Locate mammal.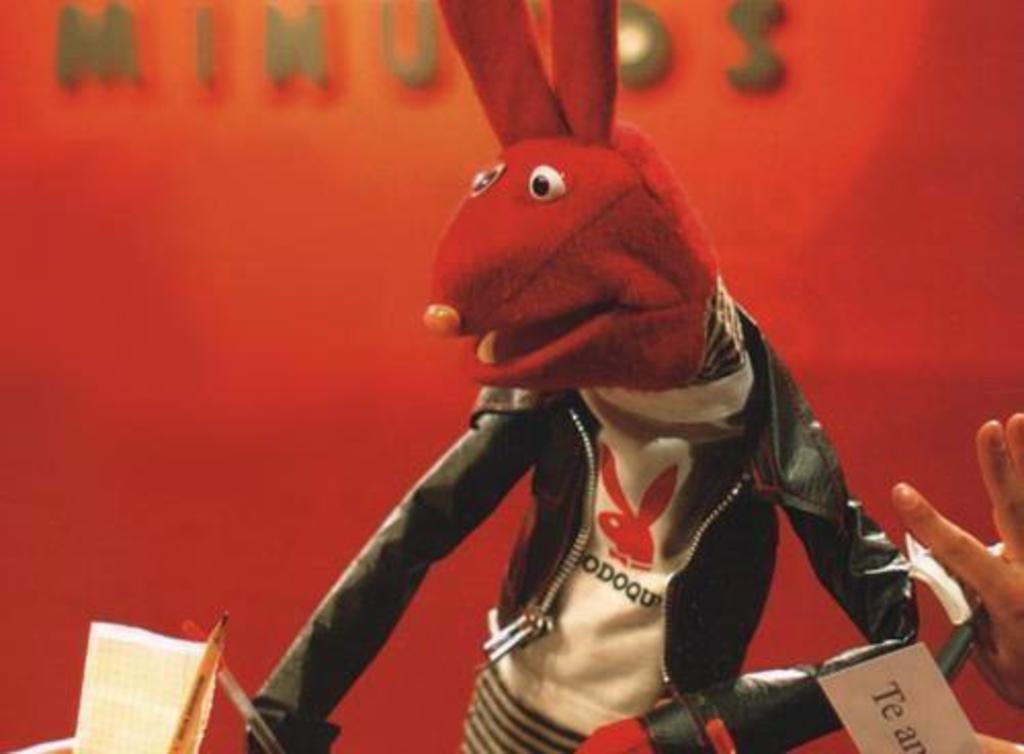
Bounding box: select_region(252, 55, 979, 744).
